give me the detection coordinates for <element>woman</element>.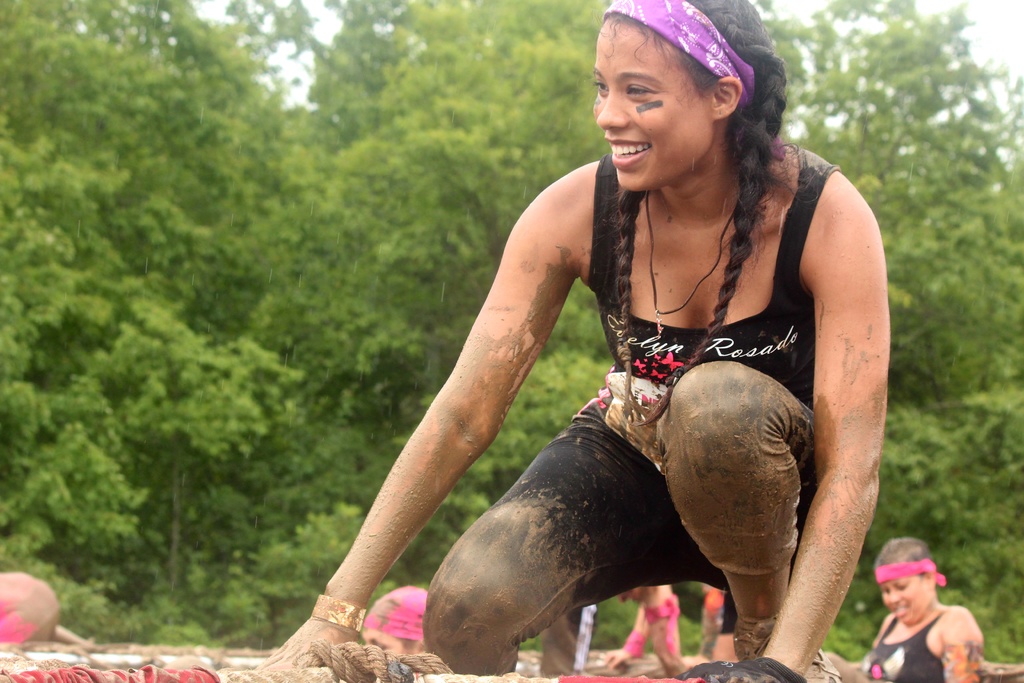
left=826, top=534, right=982, bottom=682.
